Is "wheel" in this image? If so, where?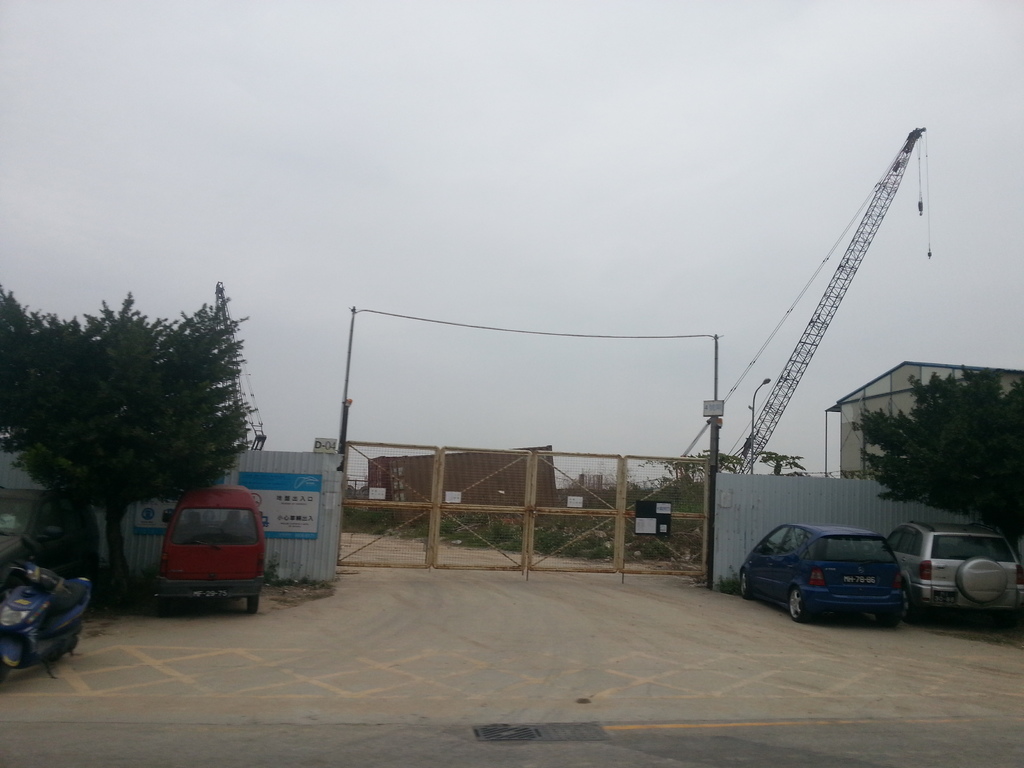
Yes, at locate(737, 570, 753, 600).
